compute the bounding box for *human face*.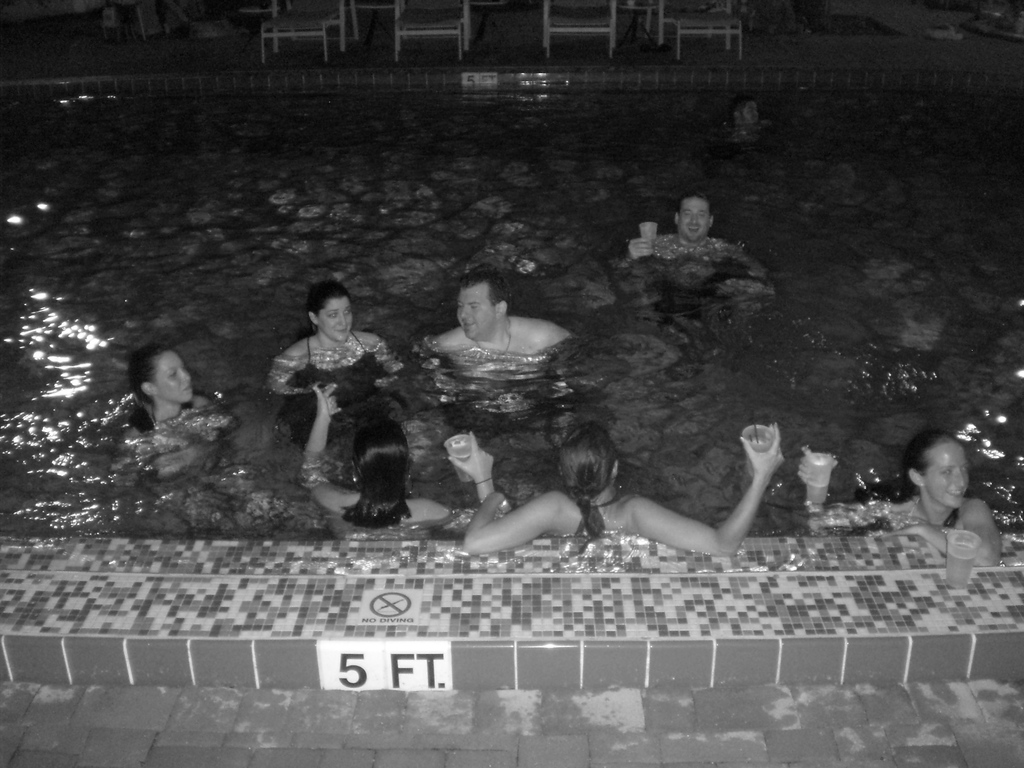
Rect(929, 439, 969, 508).
